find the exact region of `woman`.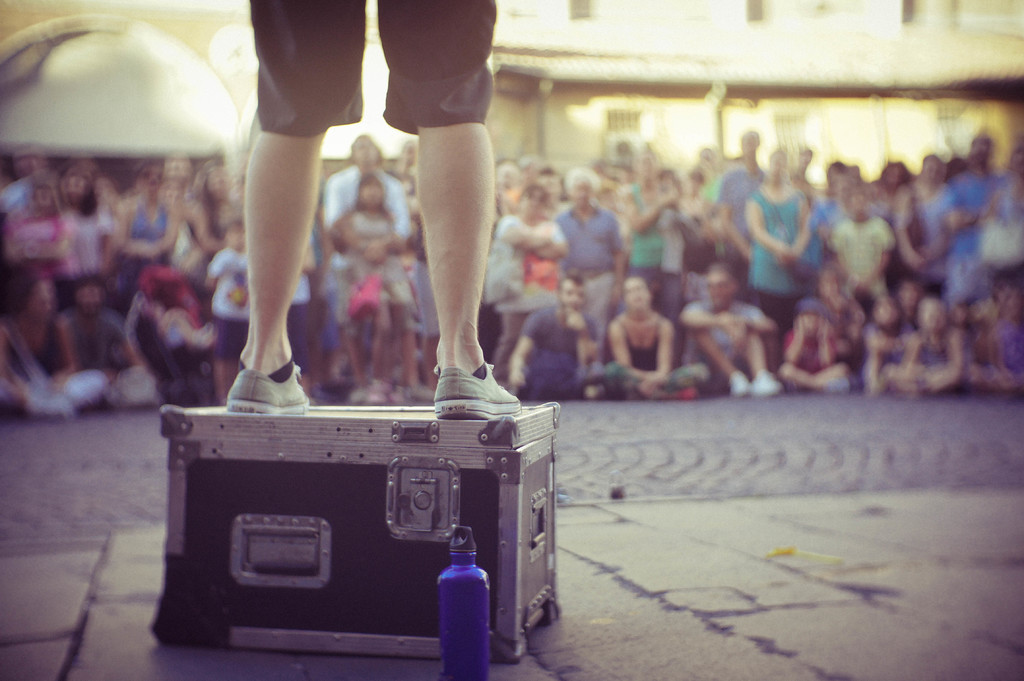
Exact region: {"x1": 584, "y1": 272, "x2": 712, "y2": 405}.
